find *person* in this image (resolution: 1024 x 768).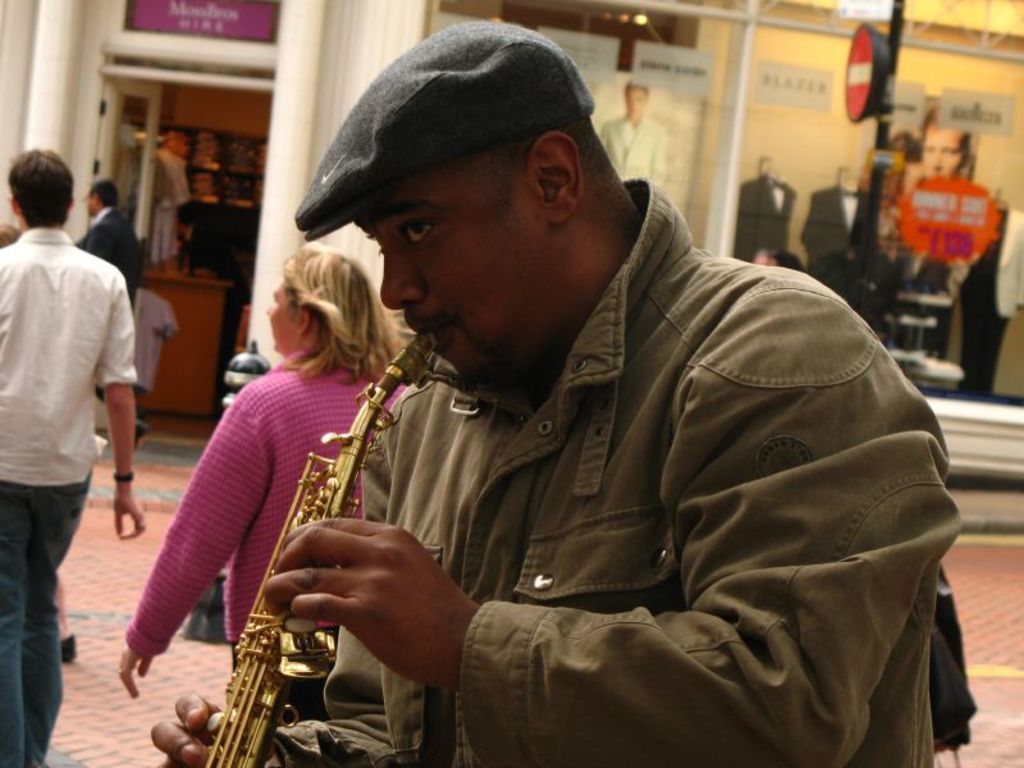
[left=604, top=81, right=676, bottom=189].
